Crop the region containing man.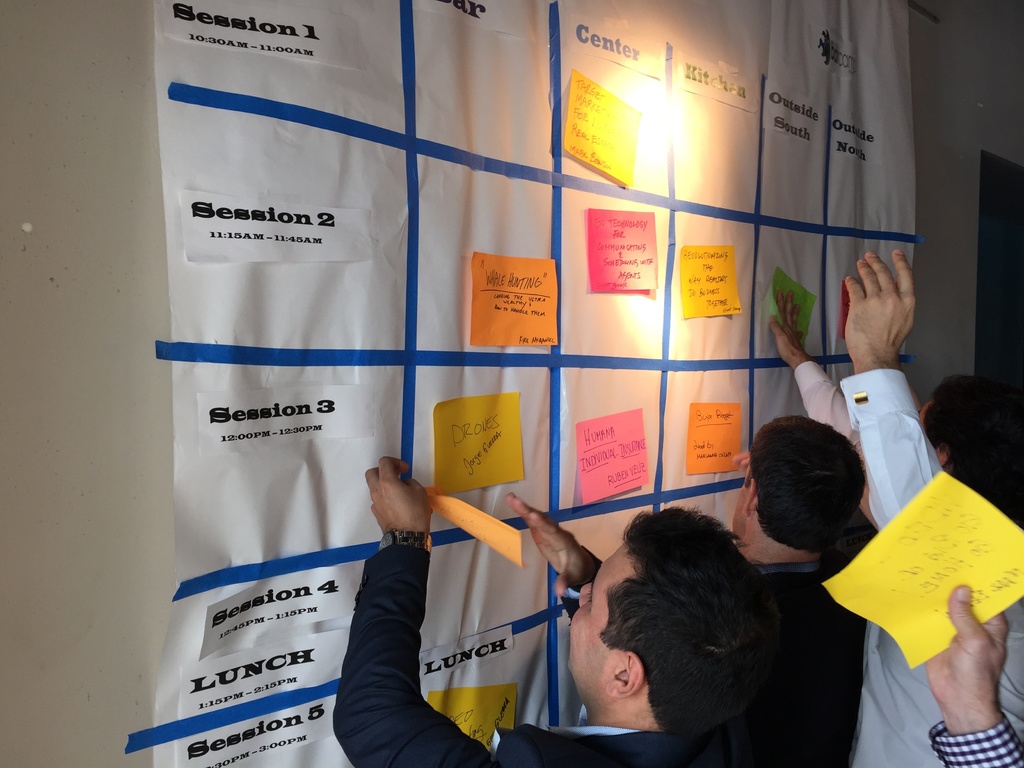
Crop region: bbox(334, 458, 788, 767).
